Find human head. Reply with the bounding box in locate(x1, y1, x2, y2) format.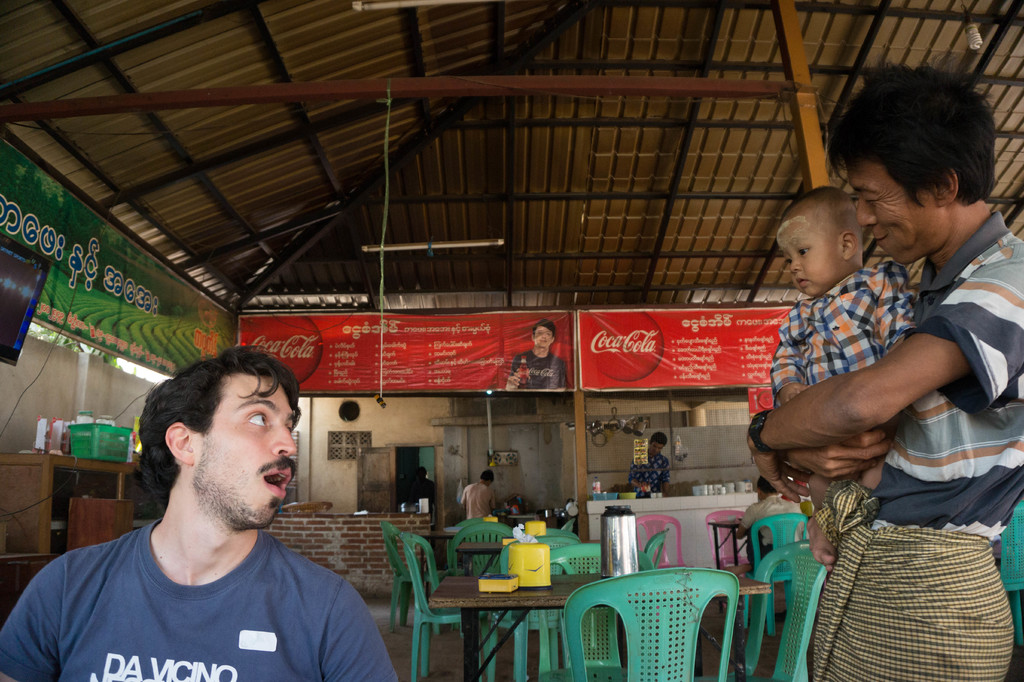
locate(822, 61, 993, 264).
